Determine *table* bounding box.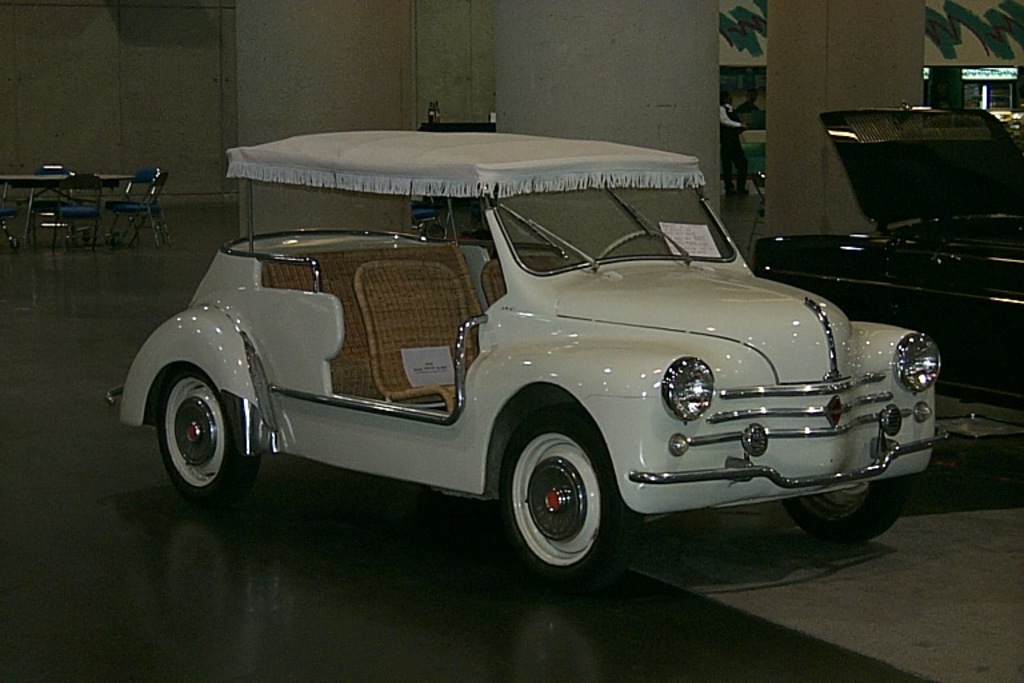
Determined: {"x1": 0, "y1": 172, "x2": 132, "y2": 257}.
